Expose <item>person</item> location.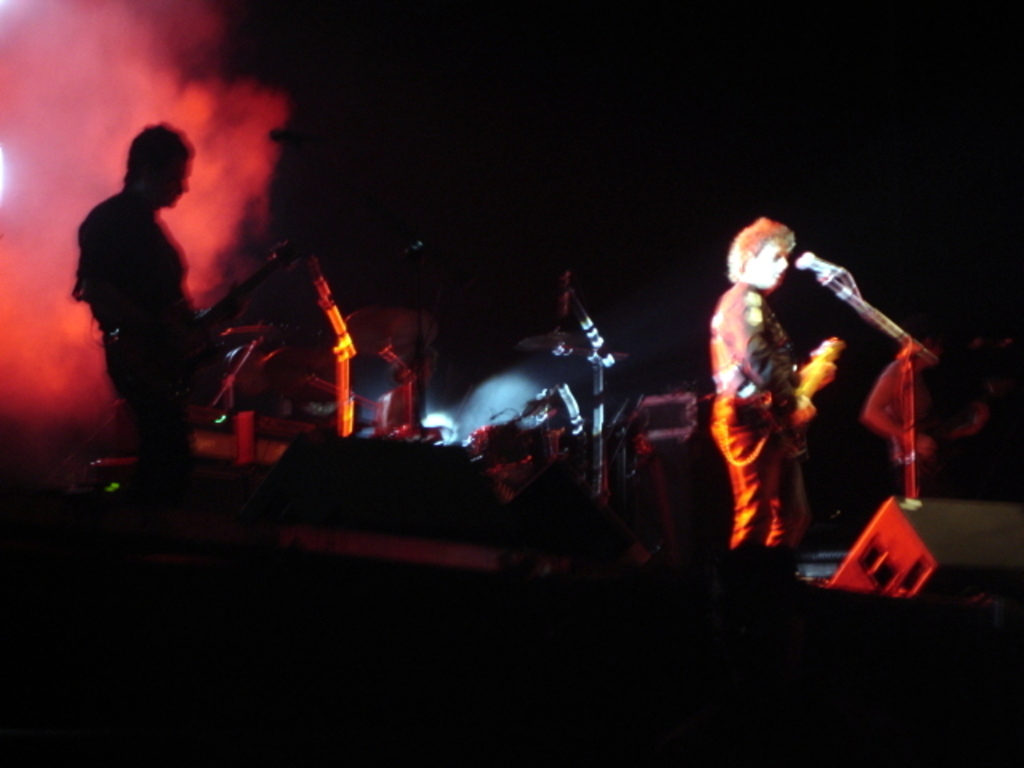
Exposed at left=846, top=328, right=1003, bottom=502.
